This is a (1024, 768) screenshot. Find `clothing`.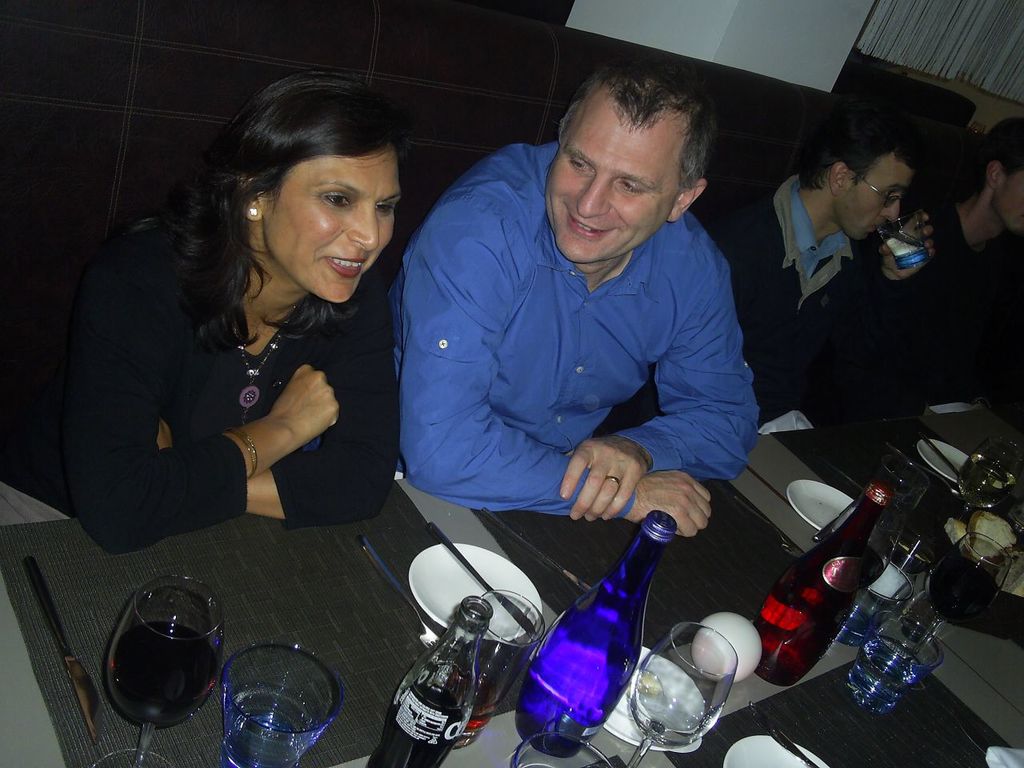
Bounding box: BBox(0, 191, 398, 558).
